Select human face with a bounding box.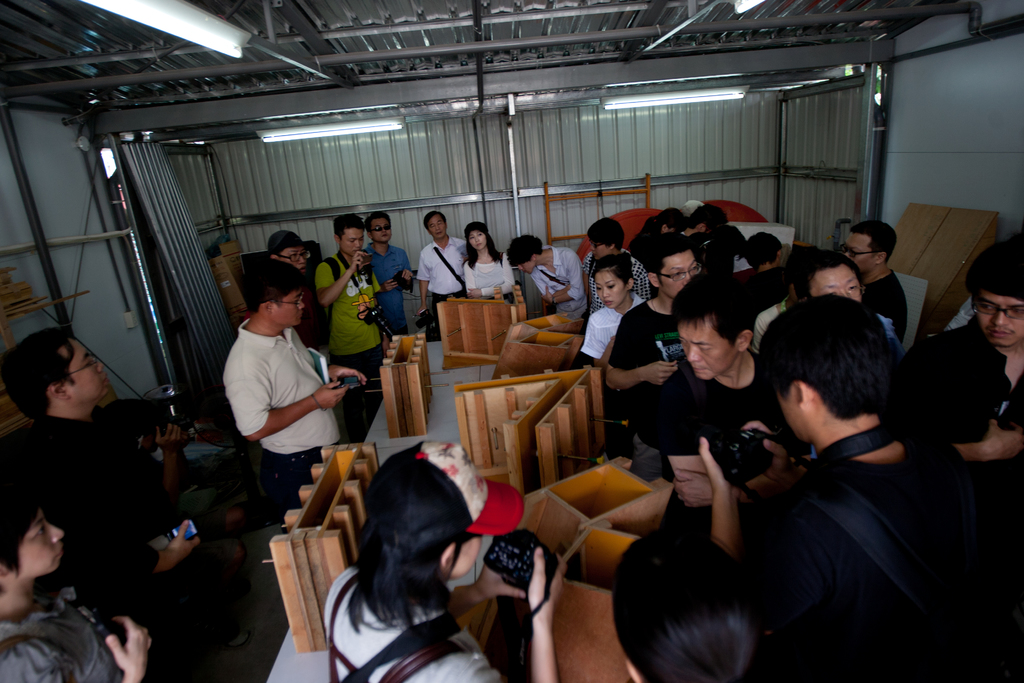
[588, 238, 607, 261].
